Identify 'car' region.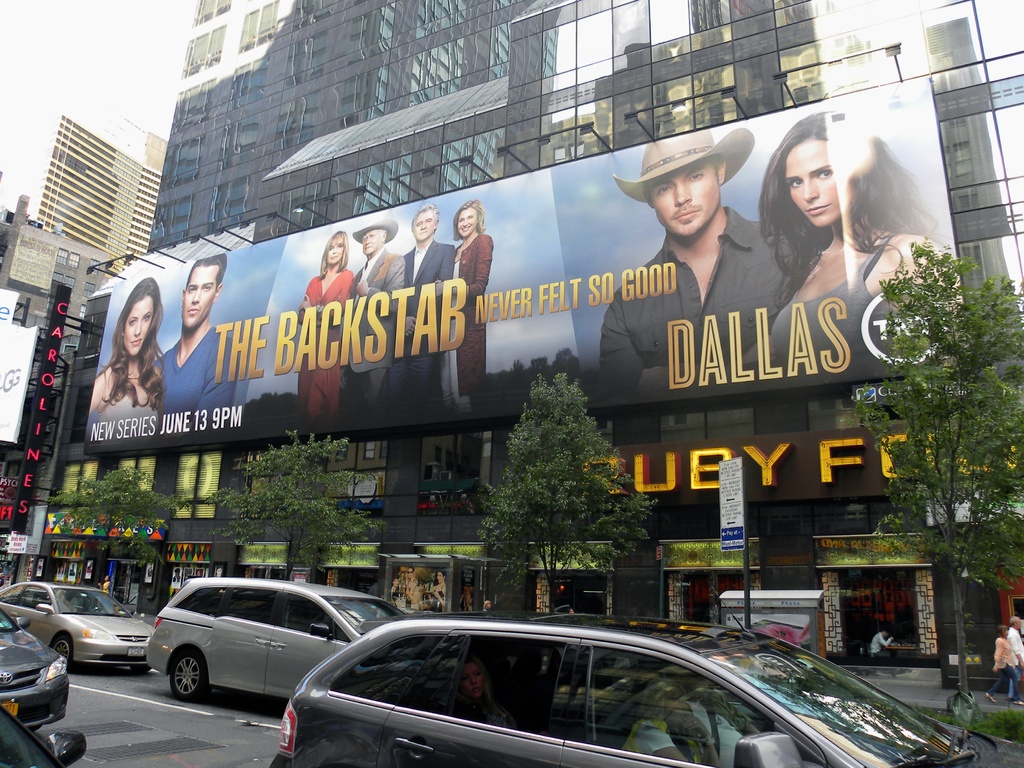
Region: {"x1": 266, "y1": 584, "x2": 1023, "y2": 767}.
